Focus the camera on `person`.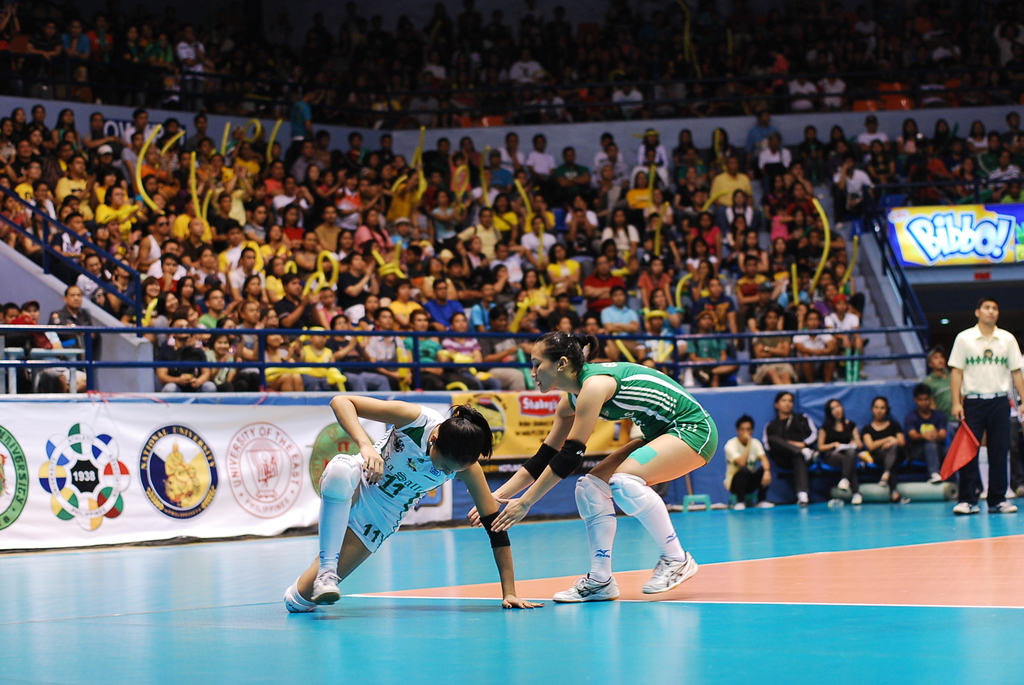
Focus region: box=[171, 19, 209, 108].
